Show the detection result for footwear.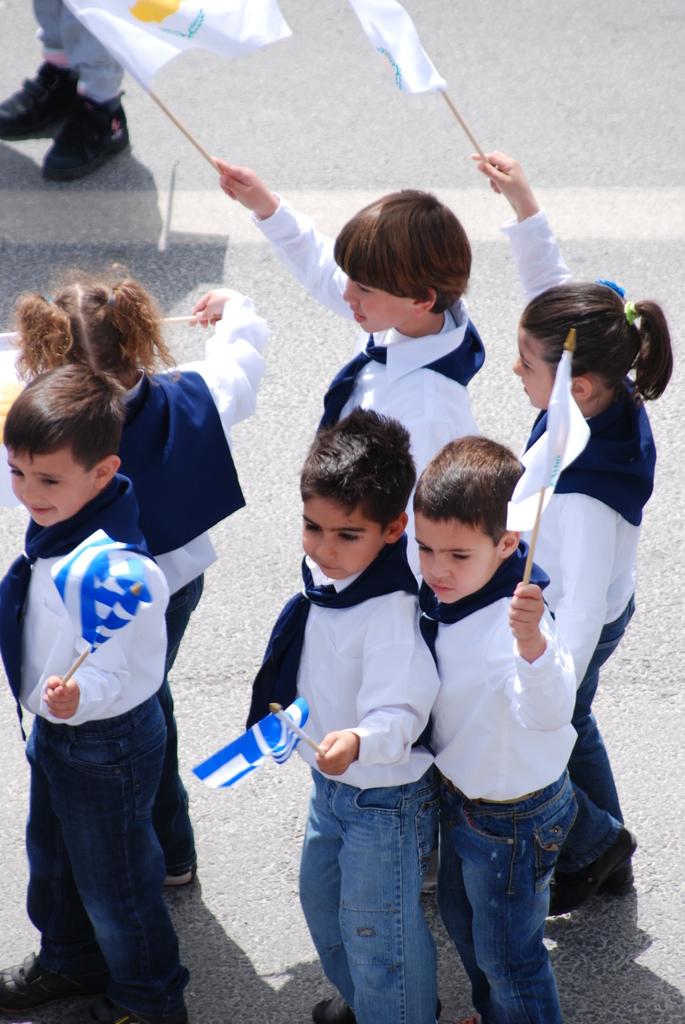
Rect(312, 995, 349, 1023).
